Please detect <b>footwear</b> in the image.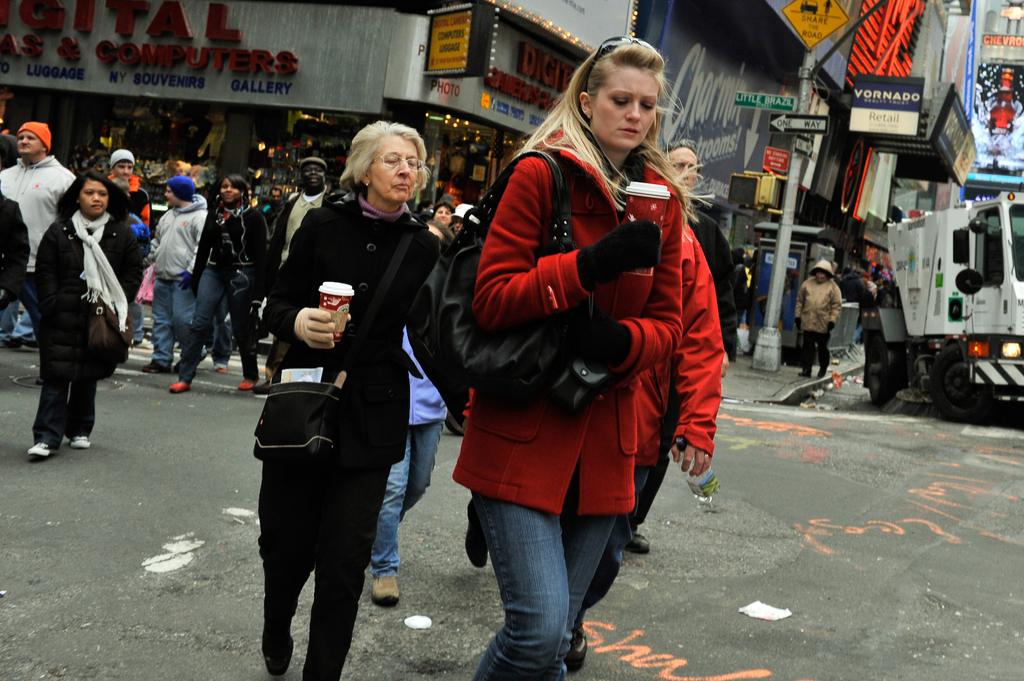
bbox(241, 378, 260, 390).
